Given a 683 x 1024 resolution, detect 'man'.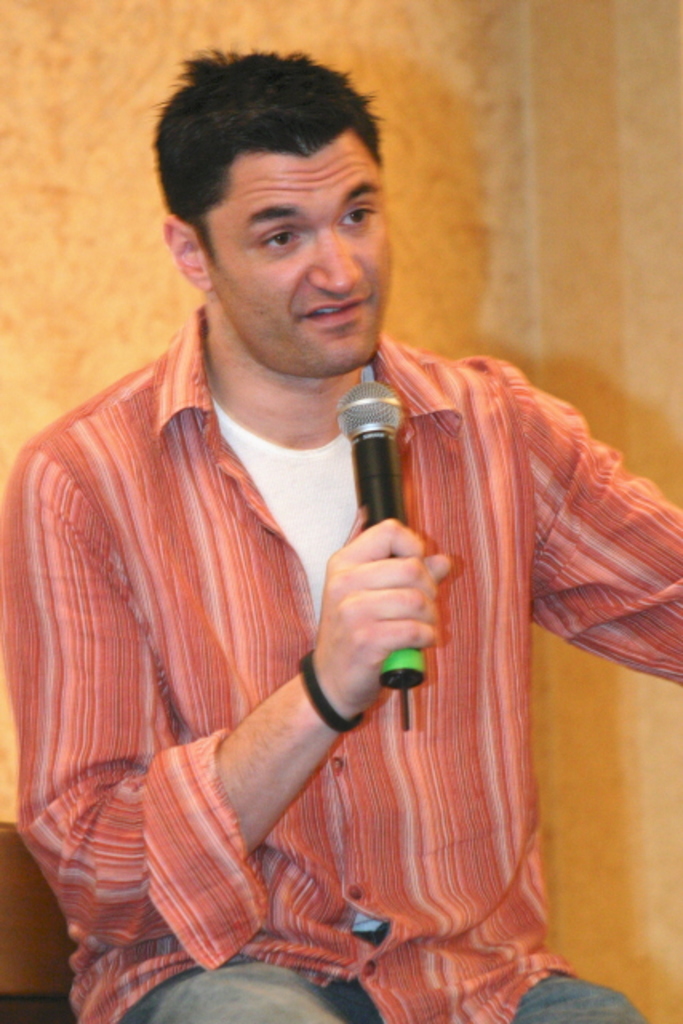
detection(18, 61, 629, 997).
